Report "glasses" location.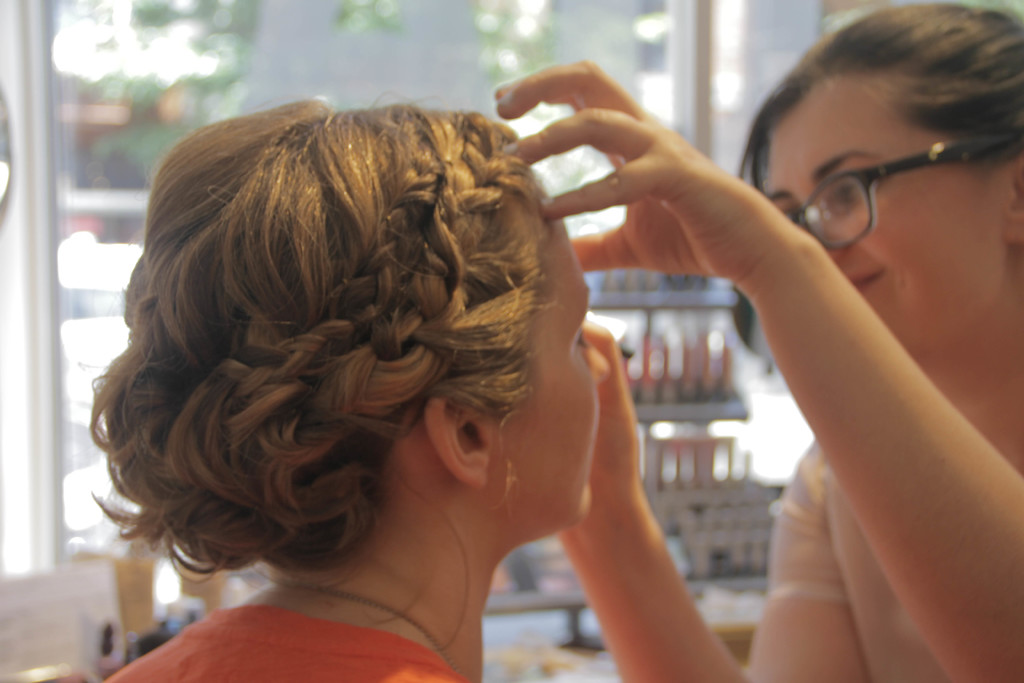
Report: <box>758,126,1023,253</box>.
